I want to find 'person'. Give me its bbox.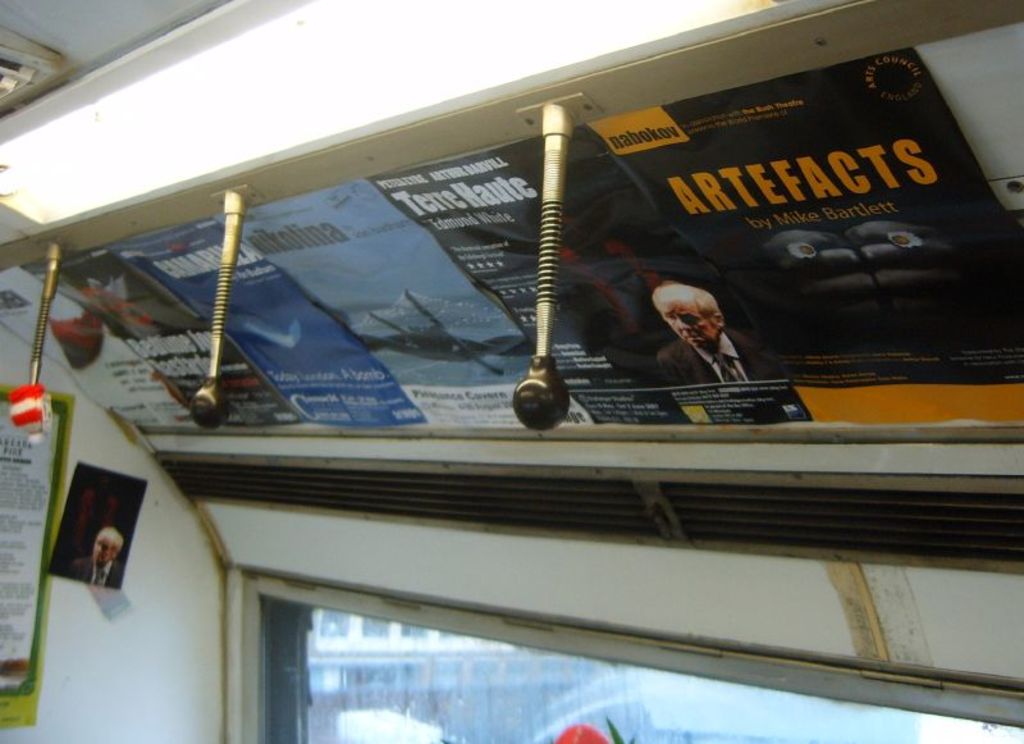
<region>641, 251, 765, 408</region>.
